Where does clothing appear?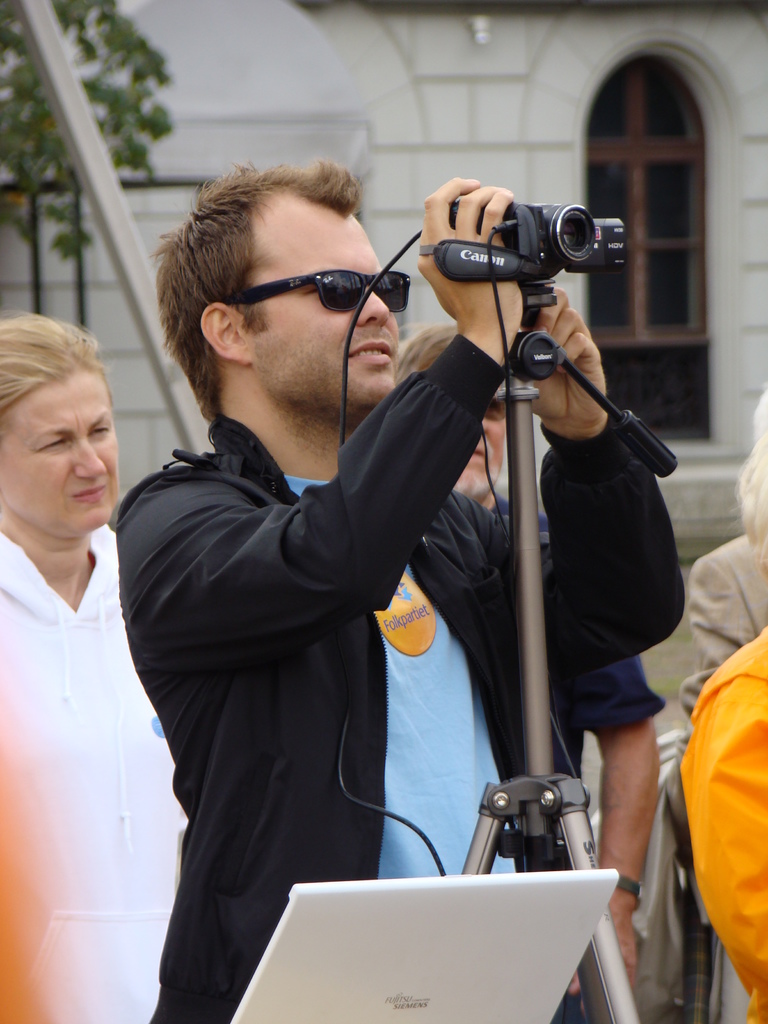
Appears at 112, 330, 687, 1023.
